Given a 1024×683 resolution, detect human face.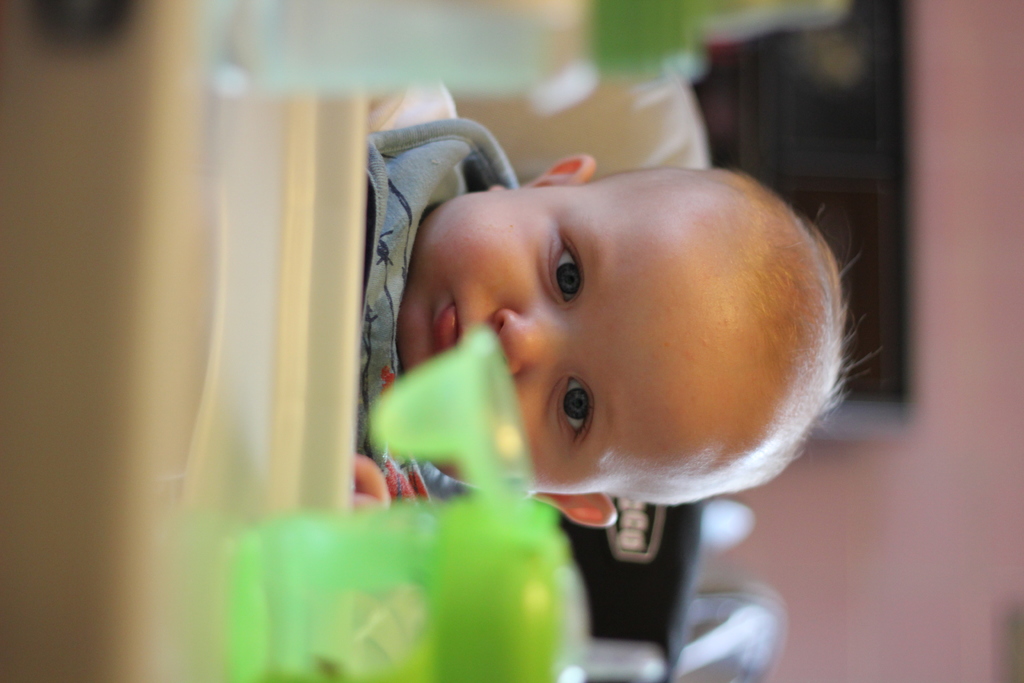
bbox=(400, 184, 769, 503).
